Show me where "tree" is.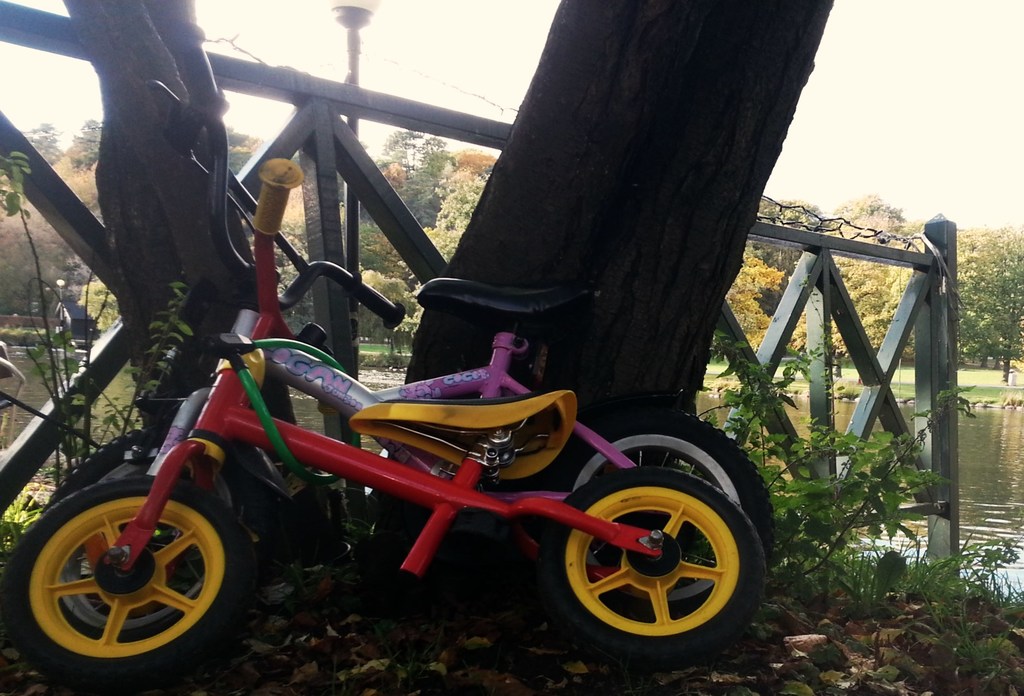
"tree" is at l=367, t=129, r=460, b=223.
